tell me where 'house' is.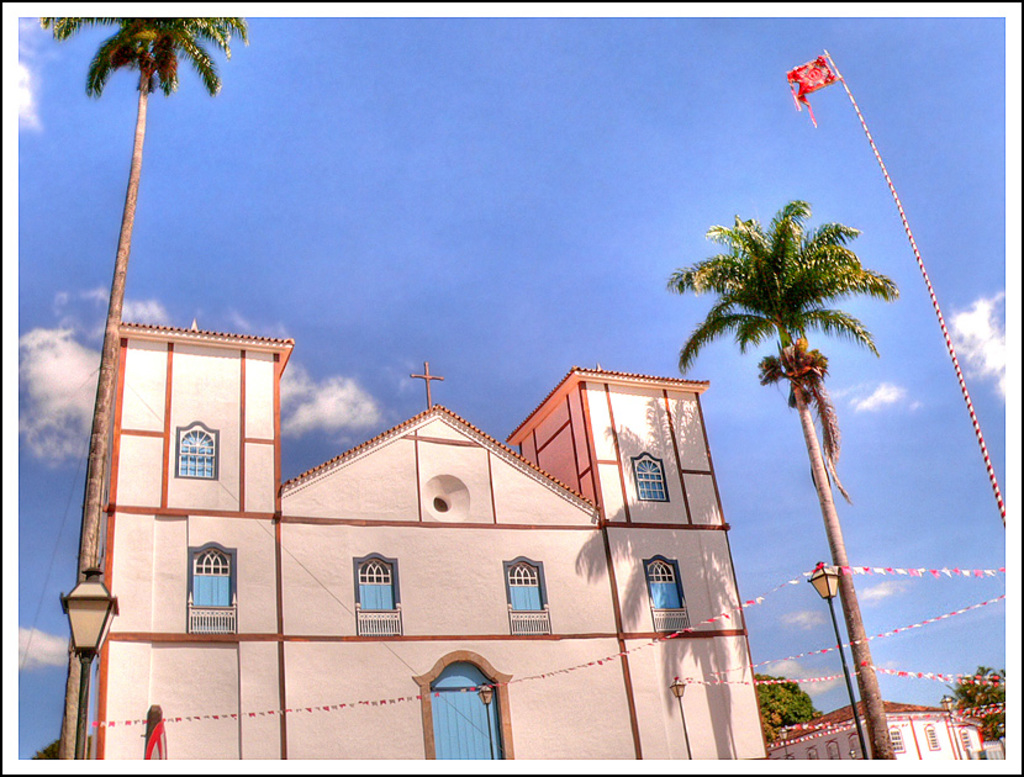
'house' is at (91, 316, 767, 761).
